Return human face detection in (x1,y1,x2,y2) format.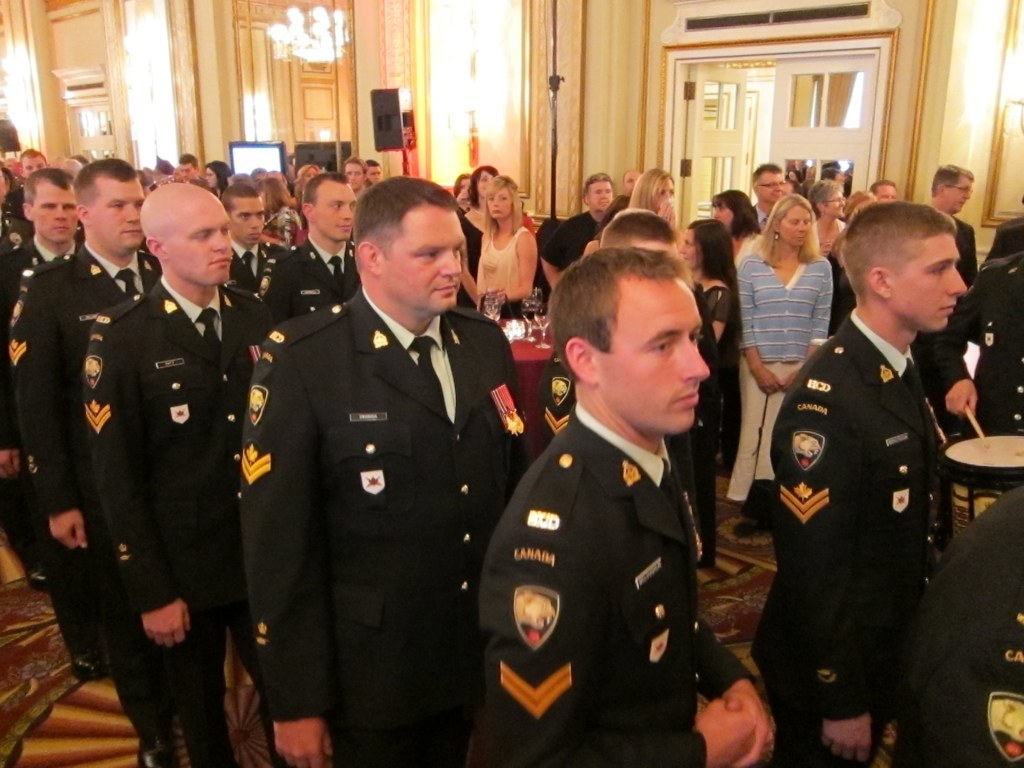
(656,175,675,207).
